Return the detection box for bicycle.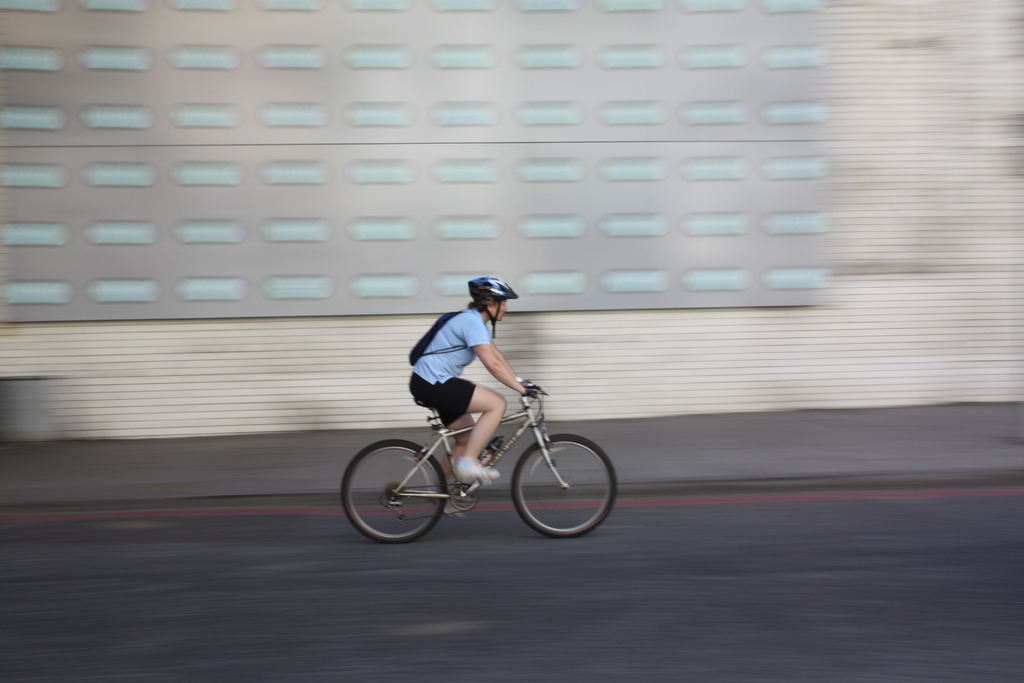
box(344, 370, 621, 546).
